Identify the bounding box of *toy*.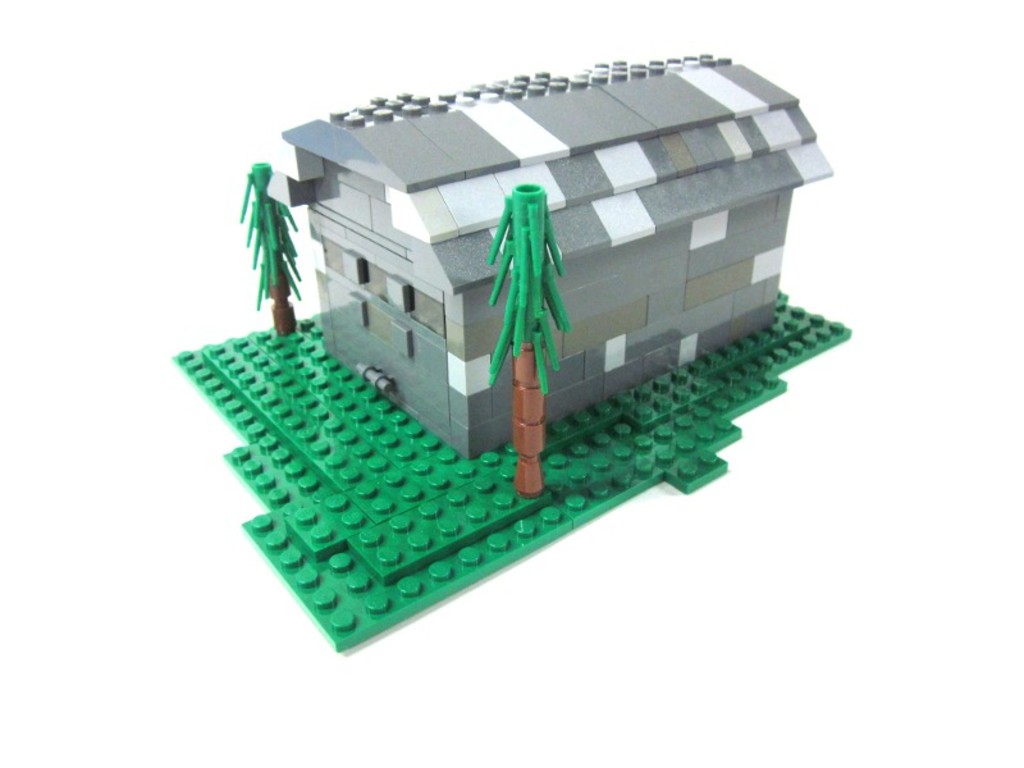
pyautogui.locateOnScreen(177, 49, 842, 659).
